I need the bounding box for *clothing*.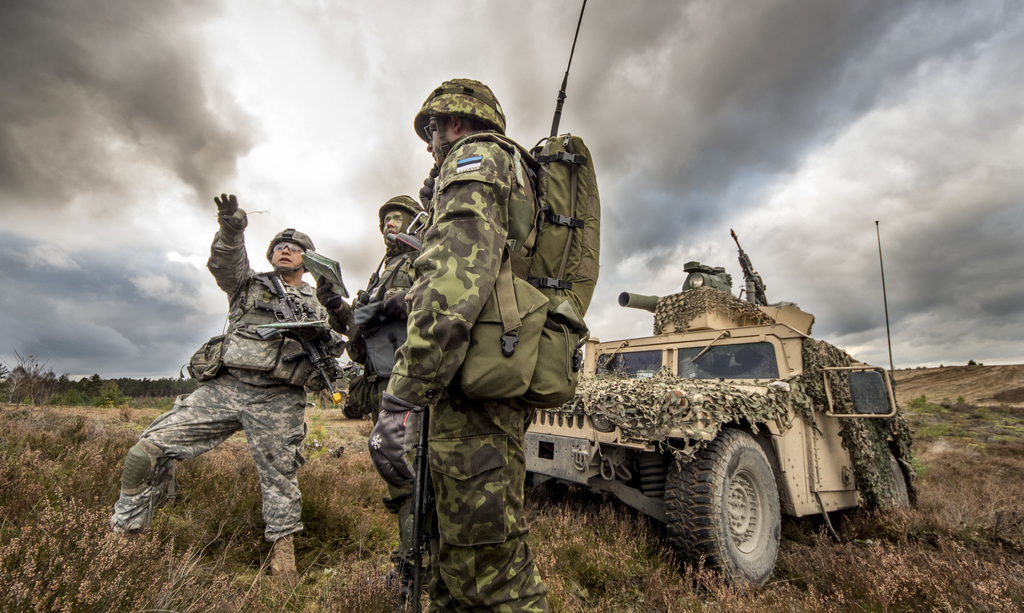
Here it is: locate(109, 224, 349, 536).
